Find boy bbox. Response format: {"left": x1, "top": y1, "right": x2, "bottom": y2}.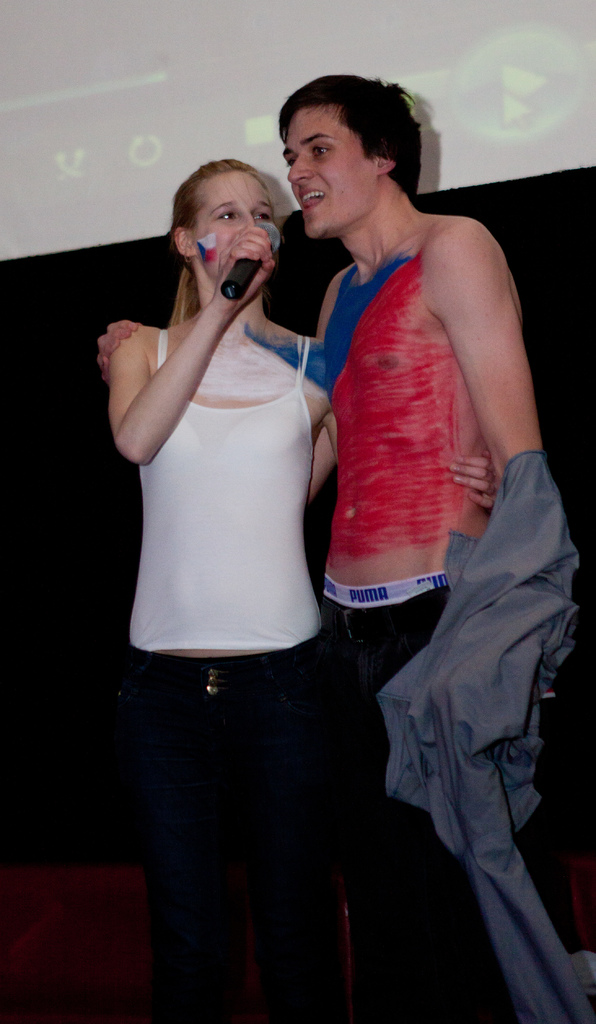
{"left": 96, "top": 76, "right": 565, "bottom": 1023}.
